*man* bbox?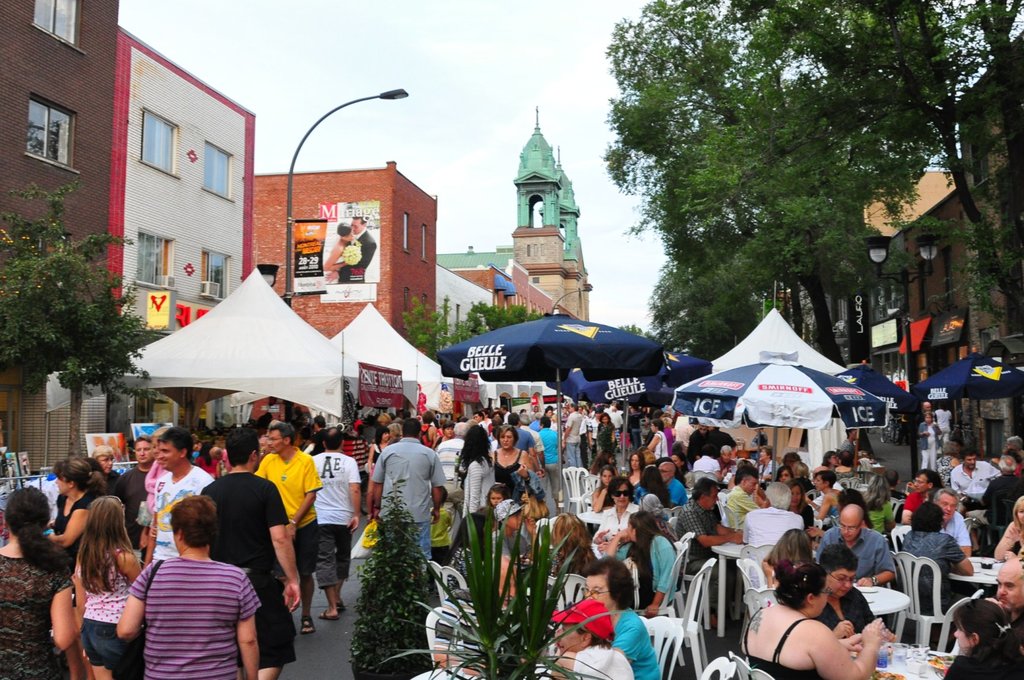
[685,423,712,463]
